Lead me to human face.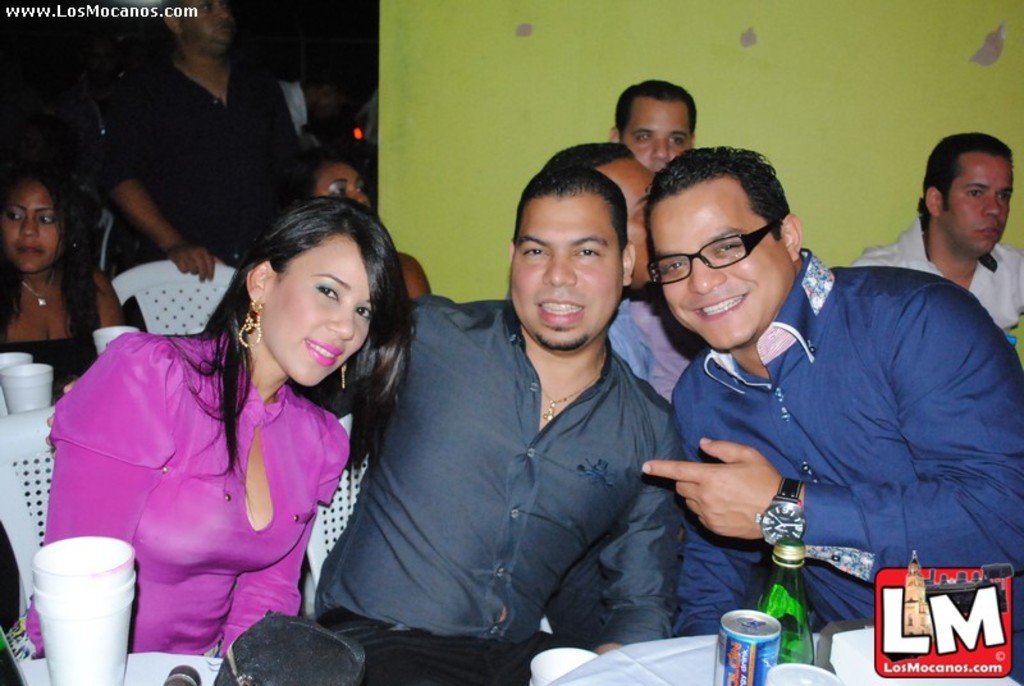
Lead to l=0, t=180, r=68, b=275.
